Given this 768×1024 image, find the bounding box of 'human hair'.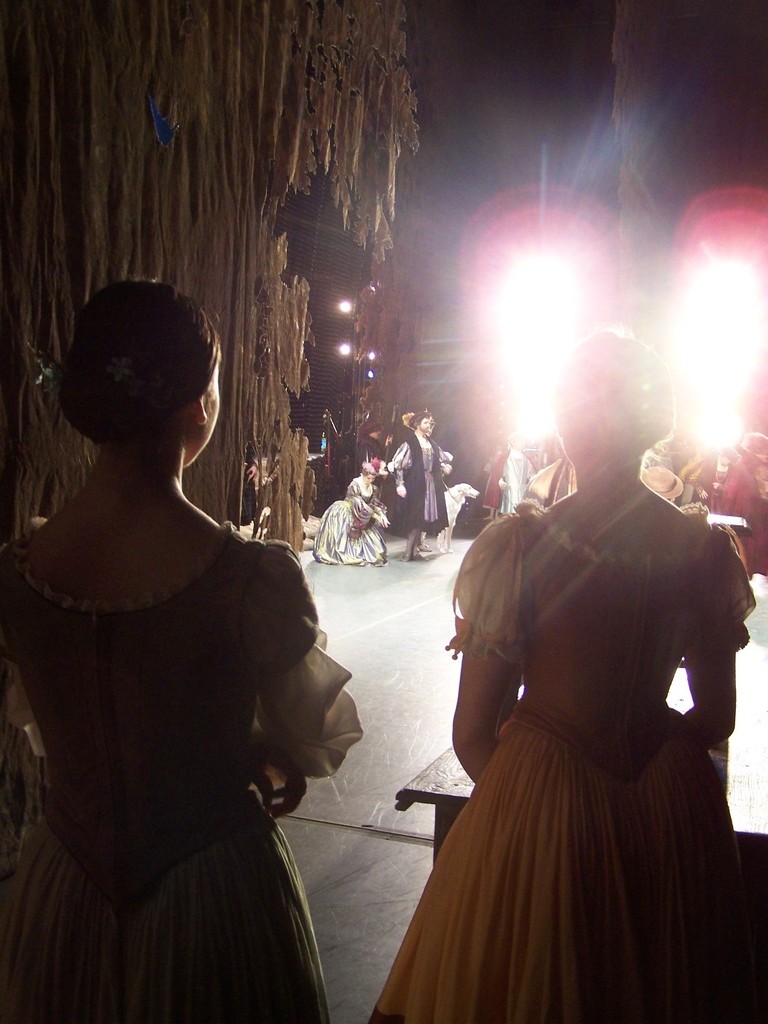
{"left": 361, "top": 469, "right": 371, "bottom": 477}.
